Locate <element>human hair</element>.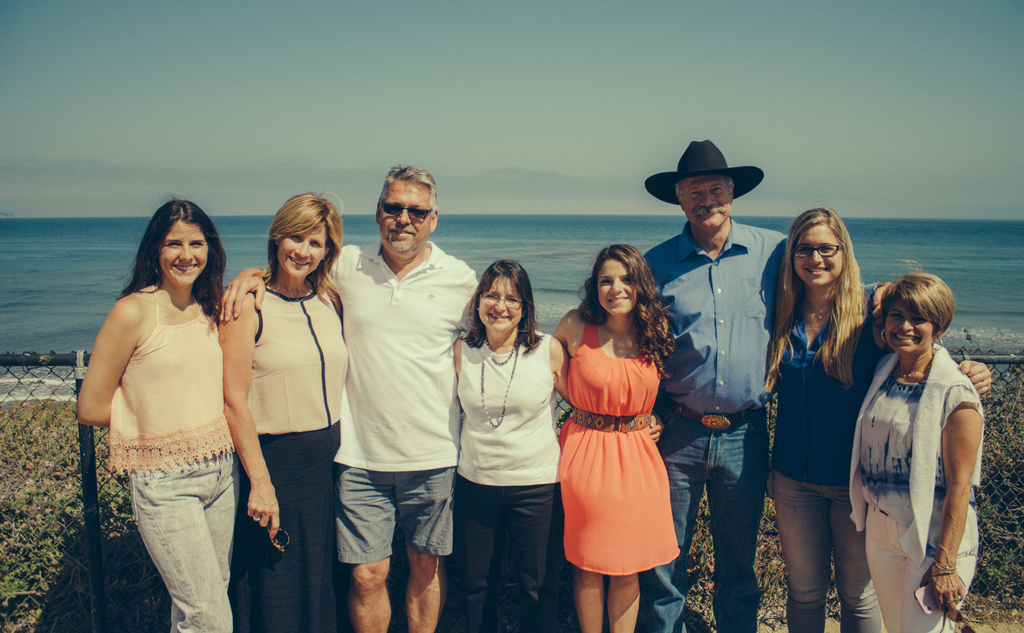
Bounding box: left=257, top=202, right=335, bottom=289.
